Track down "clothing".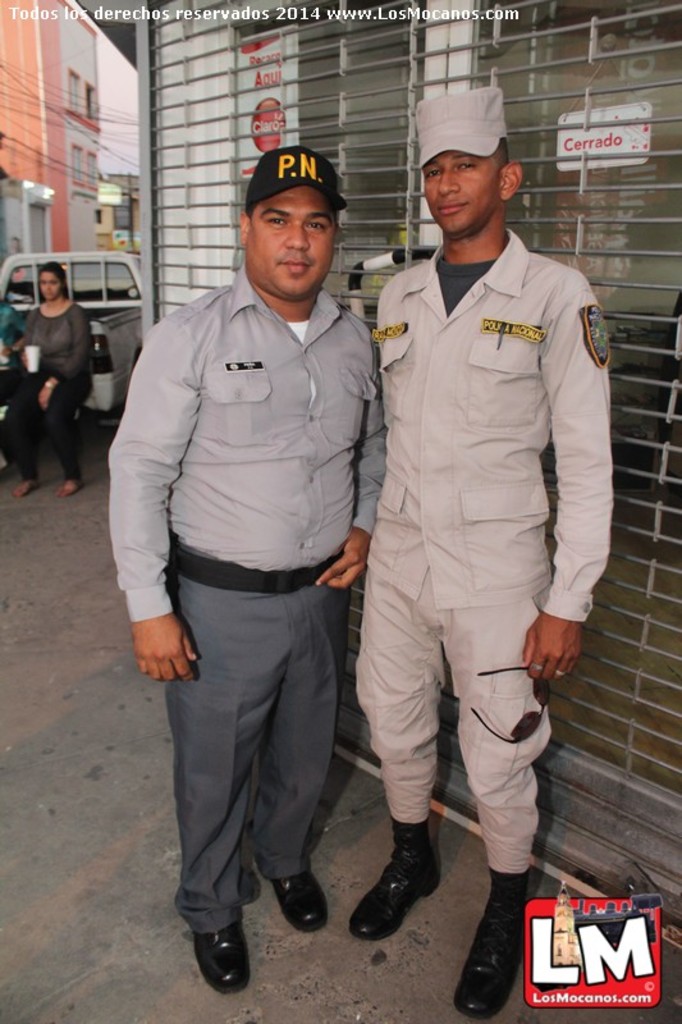
Tracked to 115,168,397,946.
